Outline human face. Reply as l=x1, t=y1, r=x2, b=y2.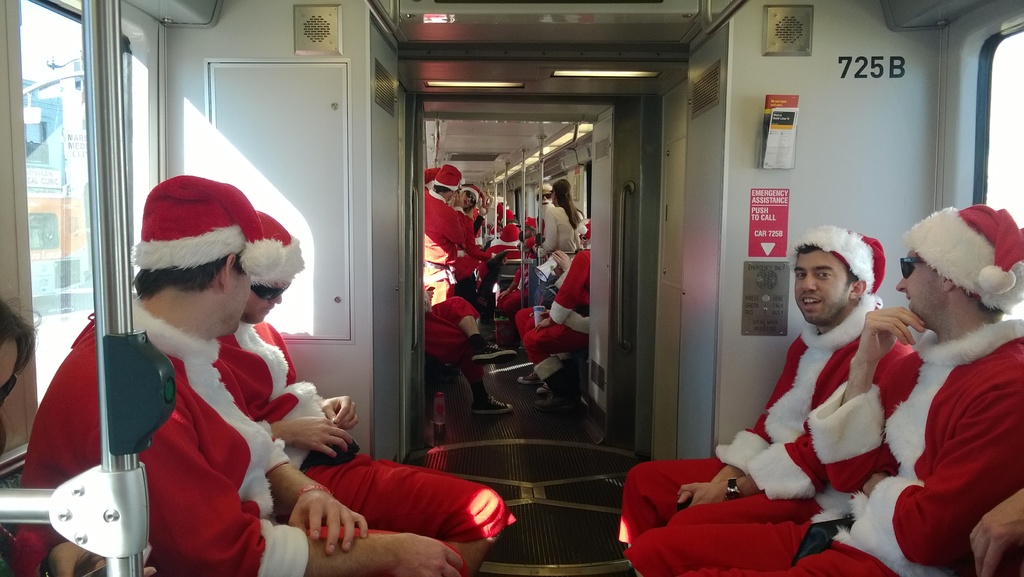
l=893, t=246, r=941, b=322.
